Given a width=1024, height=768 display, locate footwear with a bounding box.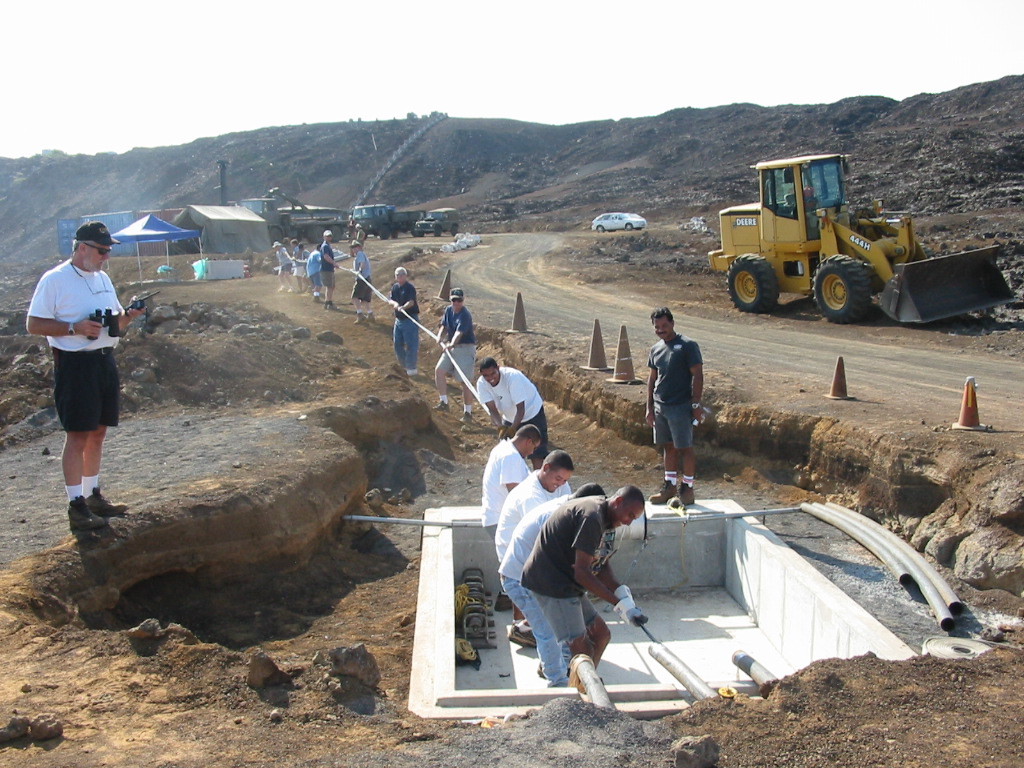
Located: (272, 284, 286, 292).
